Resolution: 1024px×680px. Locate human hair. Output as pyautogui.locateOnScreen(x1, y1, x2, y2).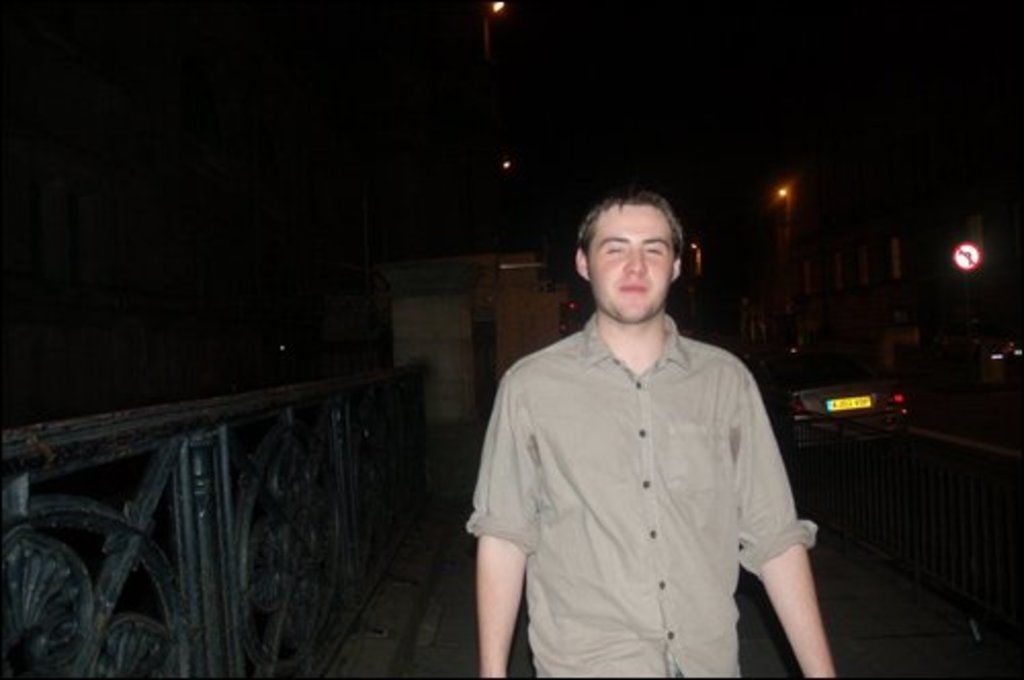
pyautogui.locateOnScreen(578, 186, 692, 258).
